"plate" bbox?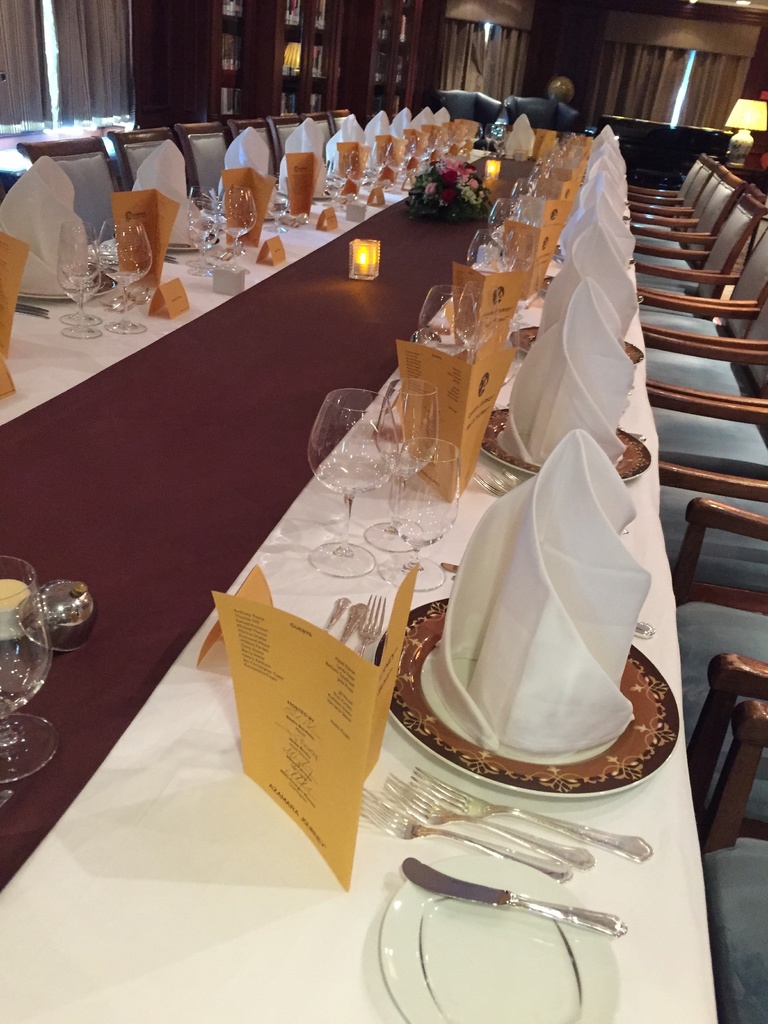
bbox=[483, 409, 654, 477]
